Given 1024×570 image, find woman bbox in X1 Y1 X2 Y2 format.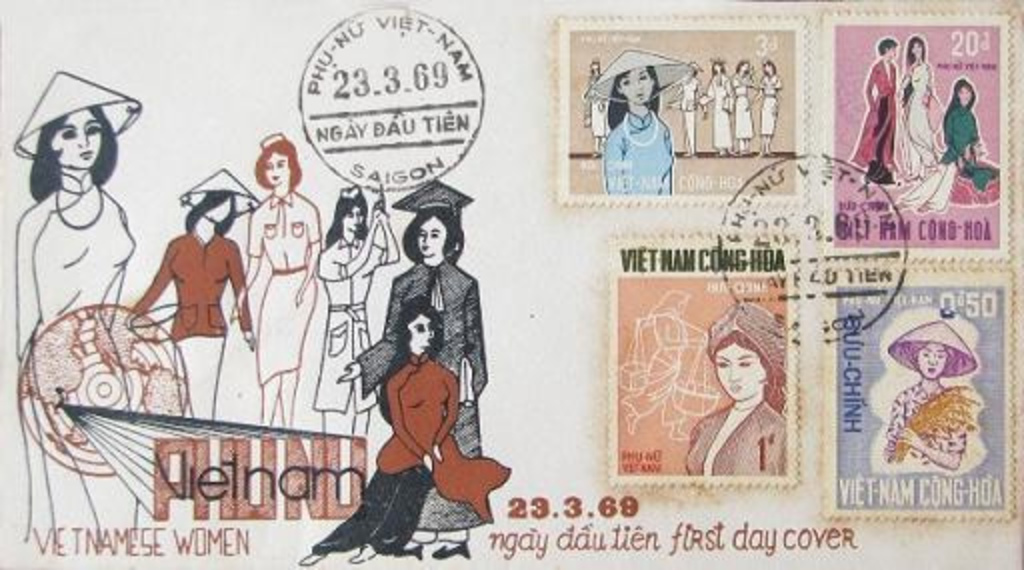
942 70 996 176.
